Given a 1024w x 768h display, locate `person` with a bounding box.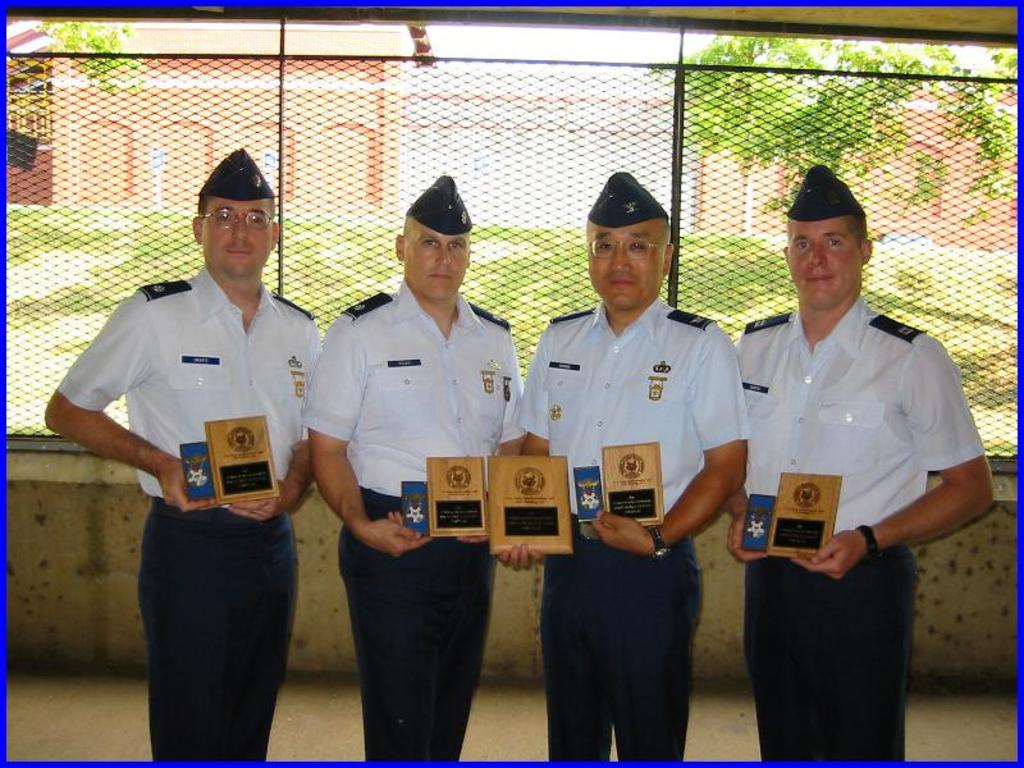
Located: region(301, 172, 527, 762).
